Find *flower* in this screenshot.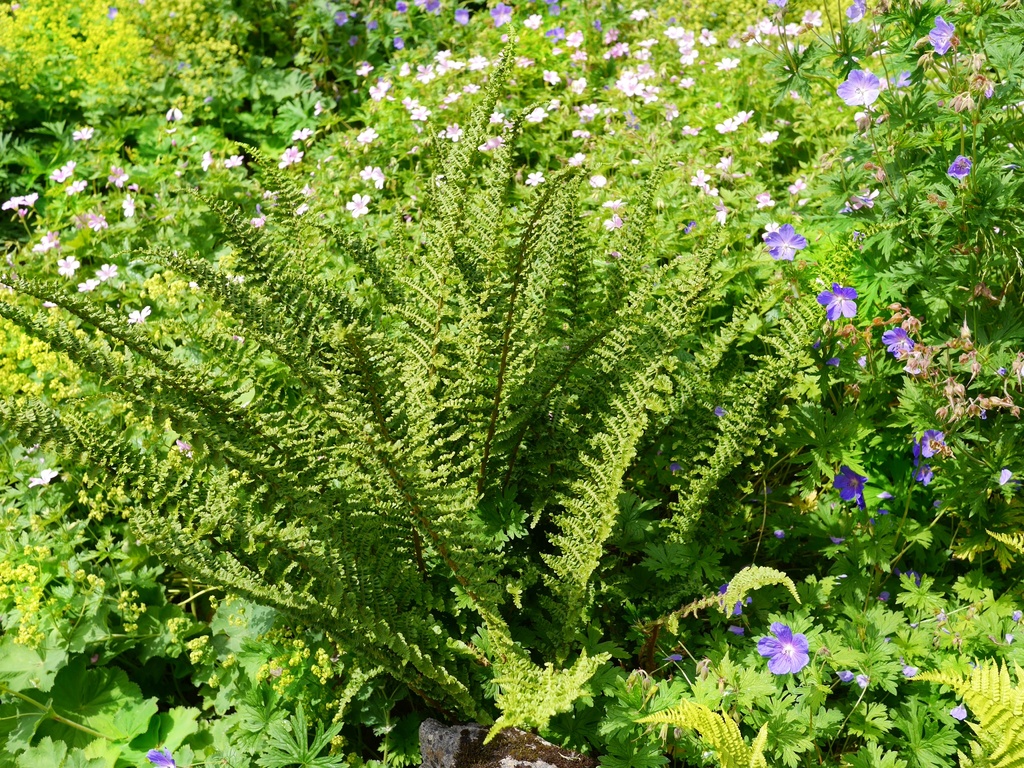
The bounding box for *flower* is [910, 426, 955, 454].
